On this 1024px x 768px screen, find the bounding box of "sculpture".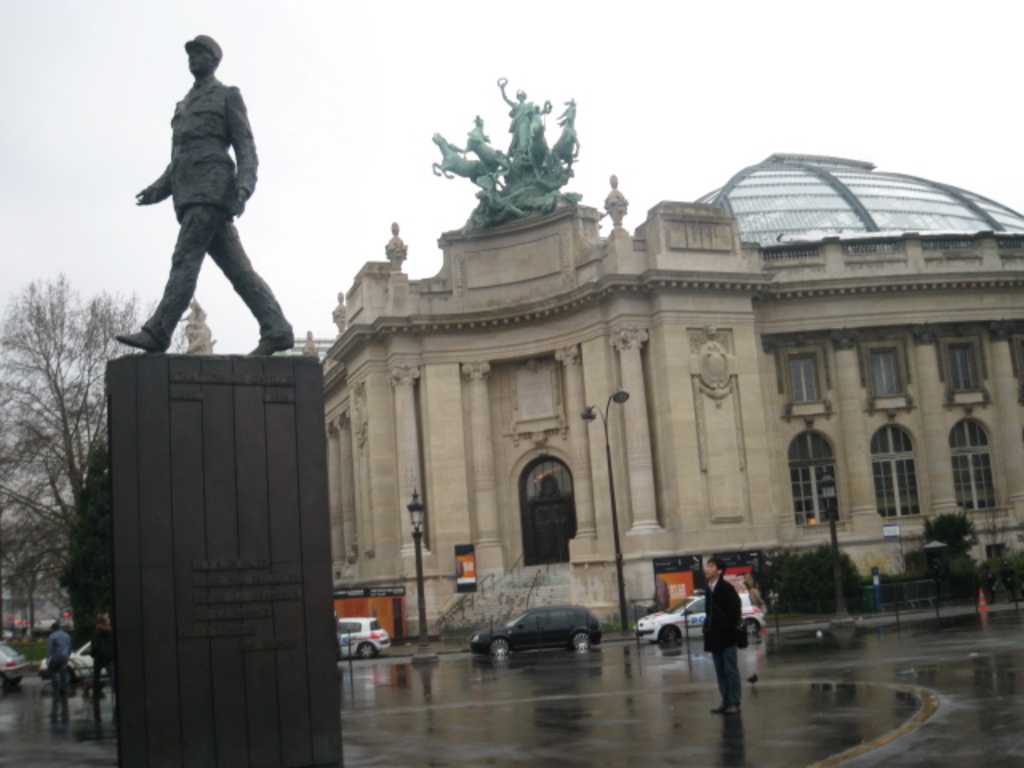
Bounding box: <bbox>501, 75, 550, 165</bbox>.
